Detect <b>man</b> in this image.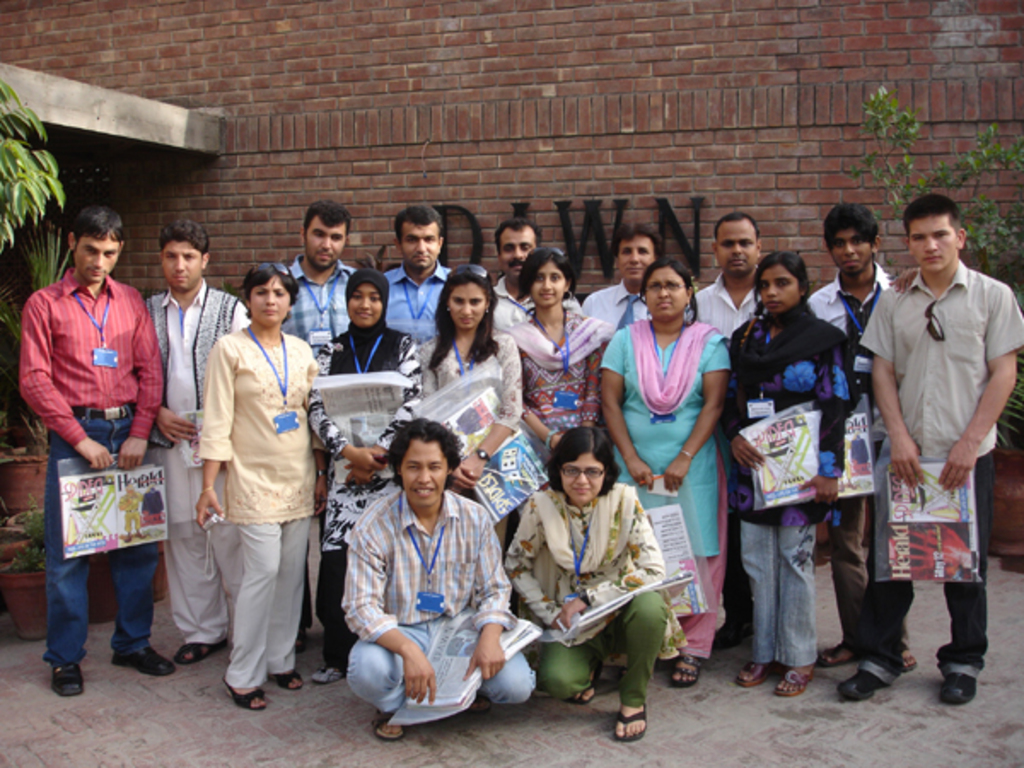
Detection: 340,418,543,746.
